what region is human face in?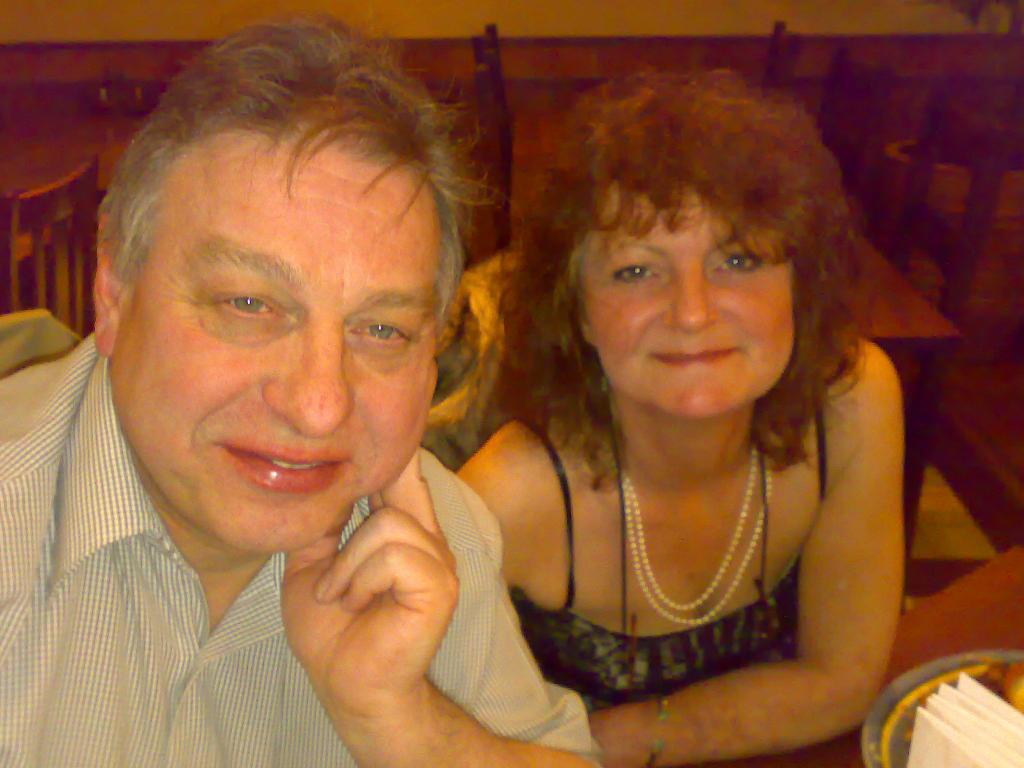
bbox(584, 180, 796, 422).
